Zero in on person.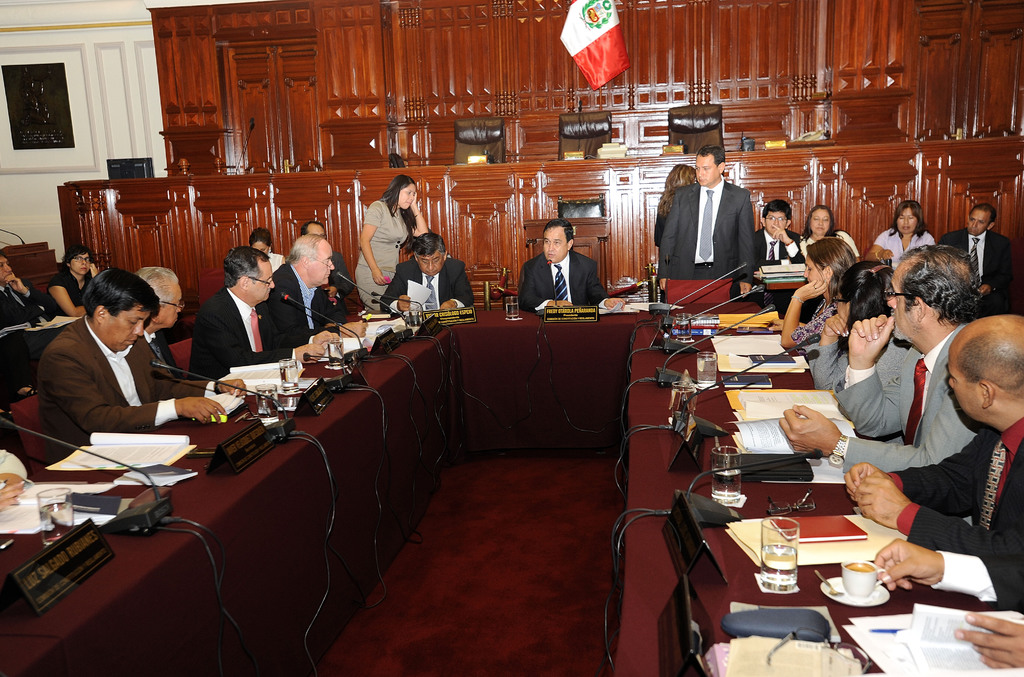
Zeroed in: left=376, top=230, right=474, bottom=316.
